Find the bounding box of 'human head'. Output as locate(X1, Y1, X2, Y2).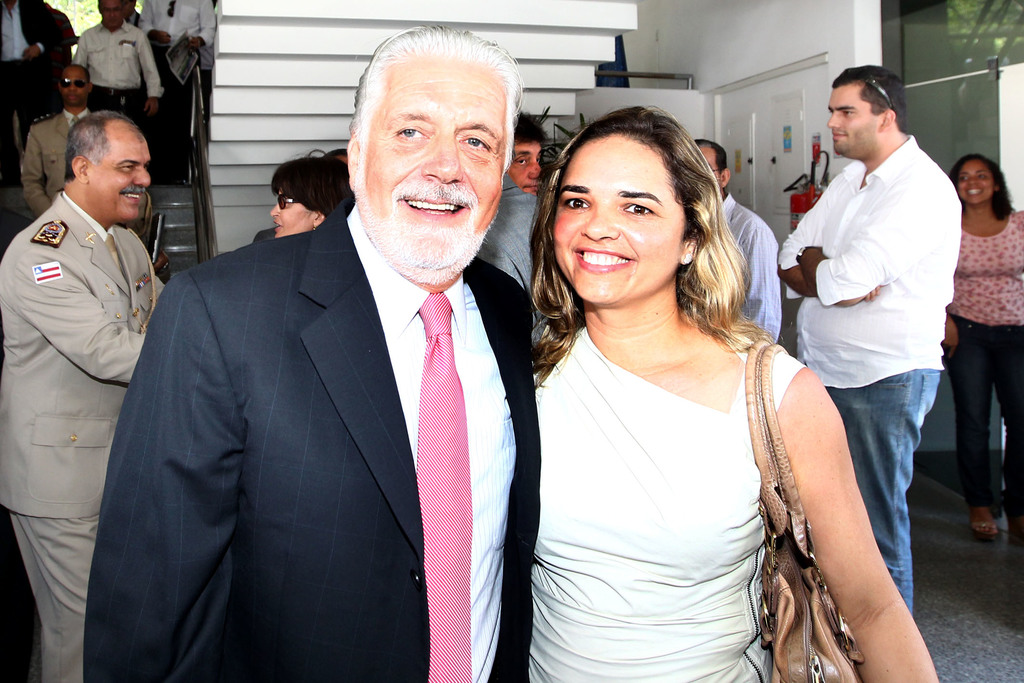
locate(544, 108, 704, 304).
